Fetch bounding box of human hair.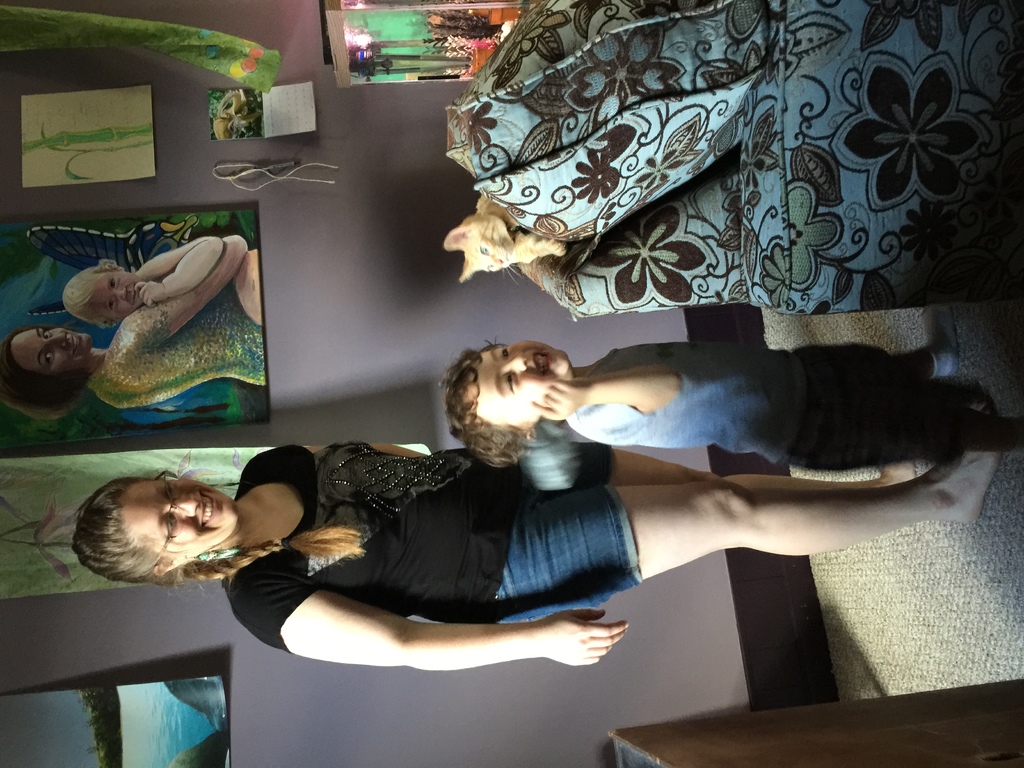
Bbox: Rect(0, 325, 97, 415).
